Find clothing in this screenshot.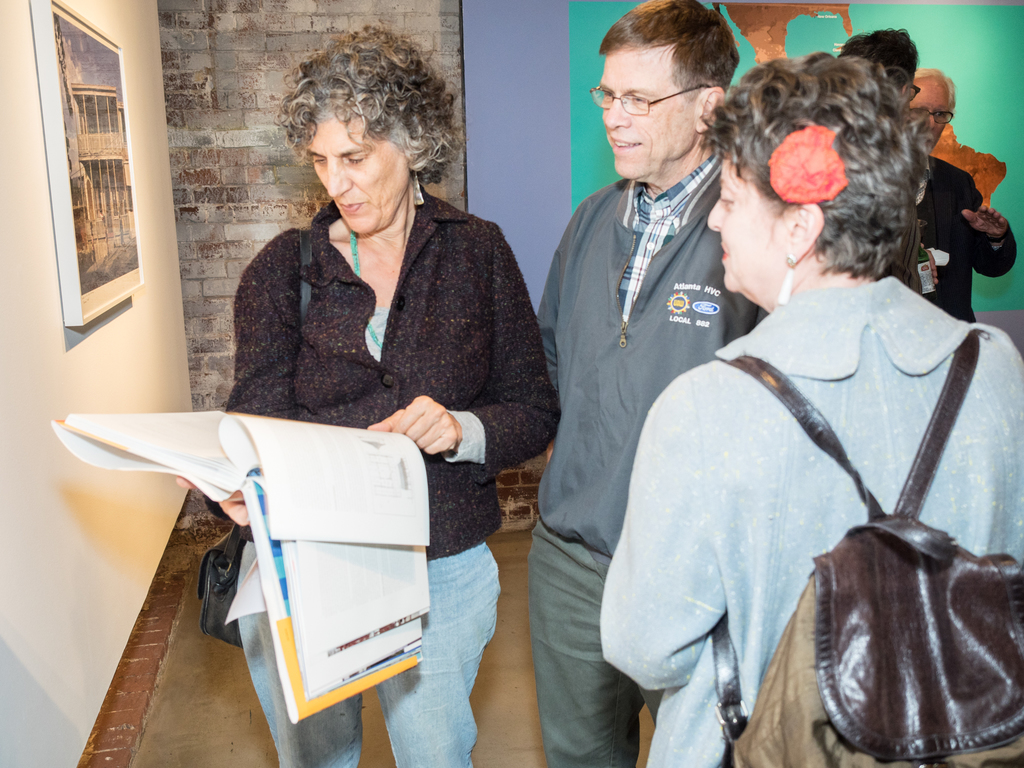
The bounding box for clothing is crop(636, 201, 1012, 767).
